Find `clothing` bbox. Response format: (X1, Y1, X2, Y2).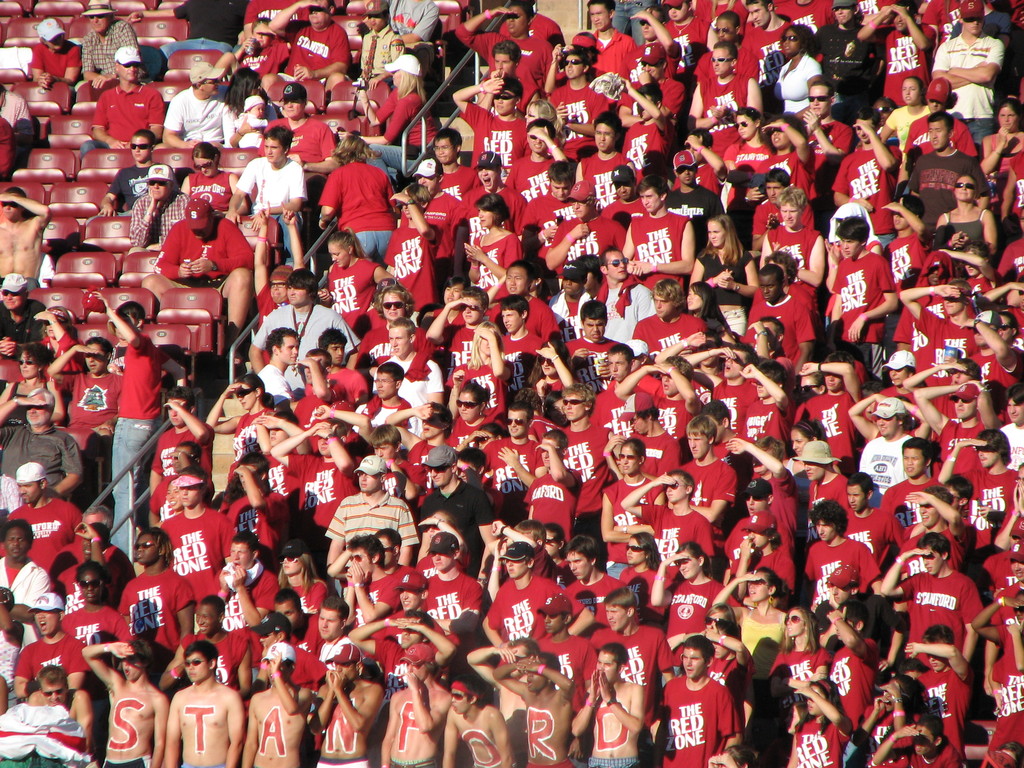
(536, 78, 607, 135).
